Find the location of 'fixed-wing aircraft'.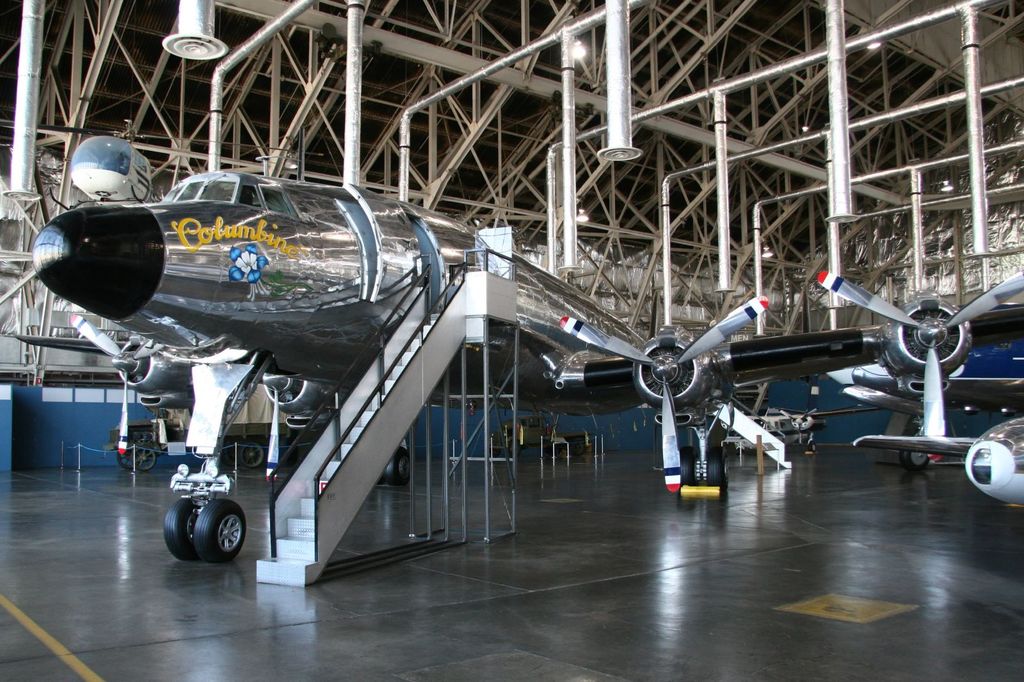
Location: select_region(33, 168, 884, 562).
